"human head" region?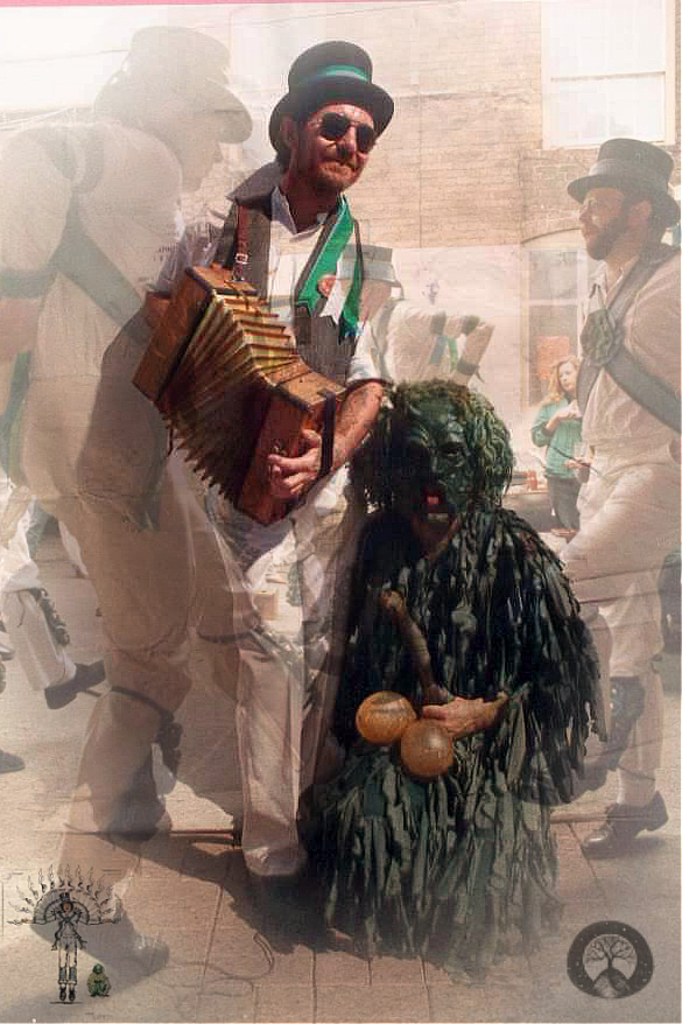
<bbox>563, 135, 681, 268</bbox>
